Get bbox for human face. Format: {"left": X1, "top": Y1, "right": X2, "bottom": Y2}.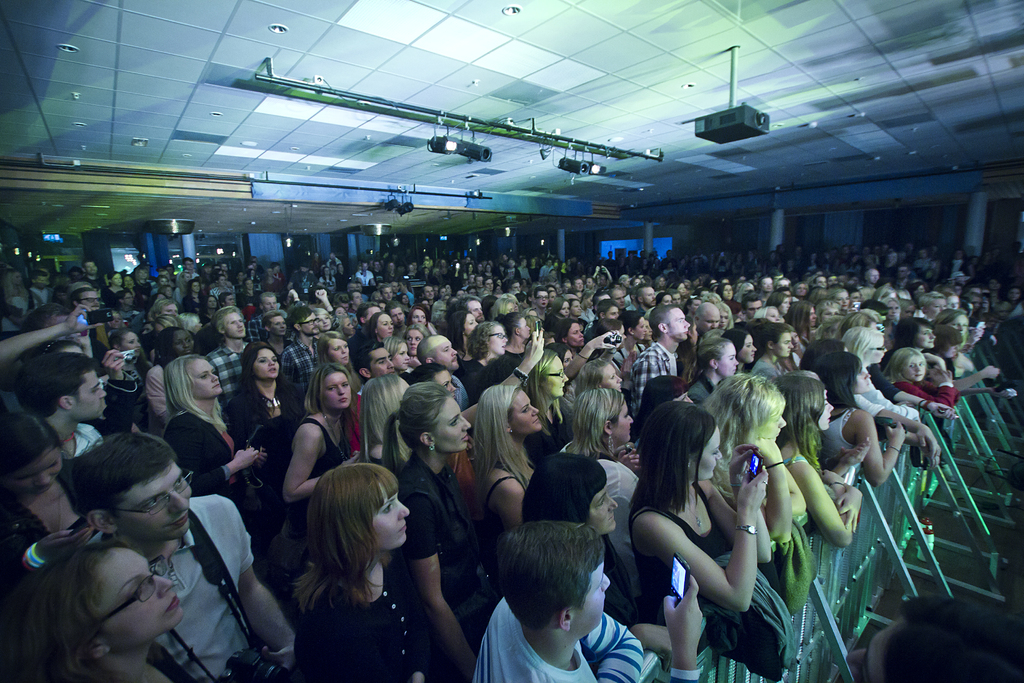
{"left": 945, "top": 295, "right": 961, "bottom": 313}.
